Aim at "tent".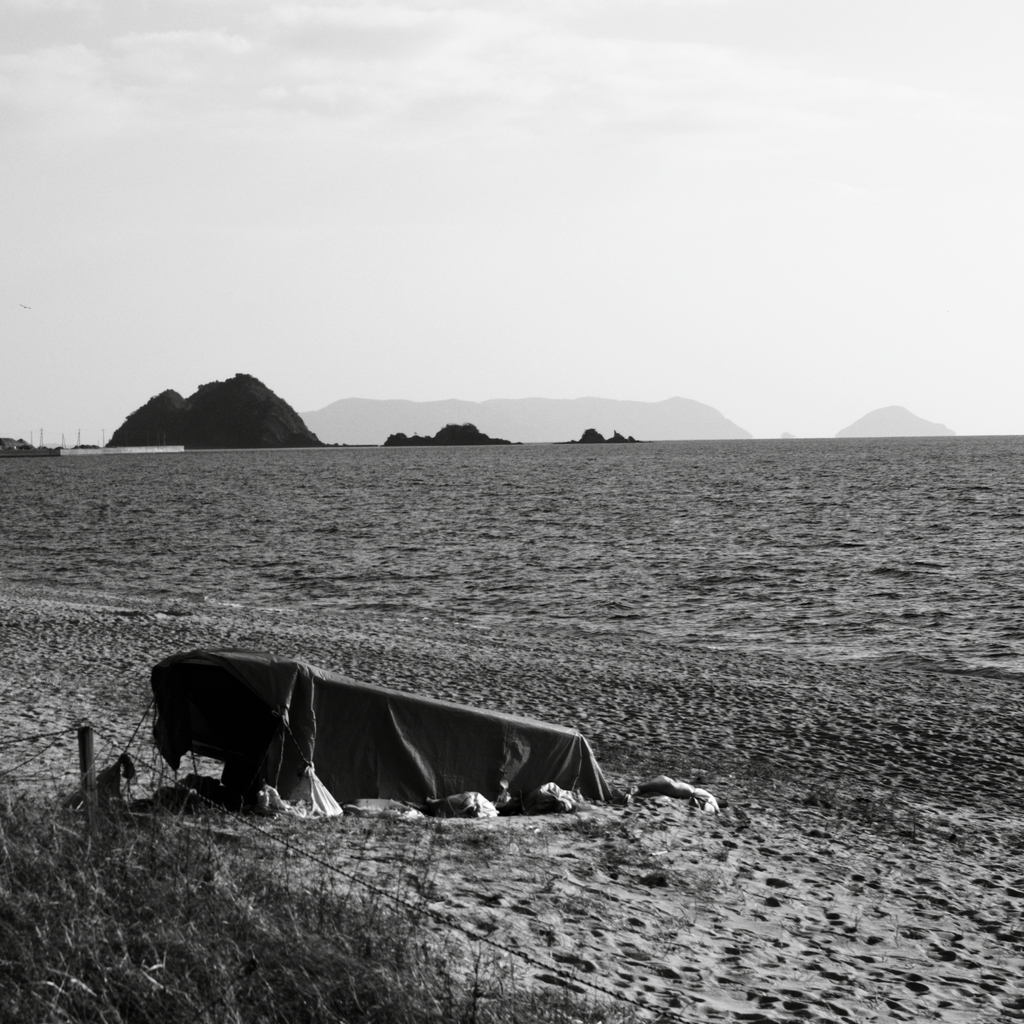
Aimed at x1=157, y1=668, x2=617, y2=833.
